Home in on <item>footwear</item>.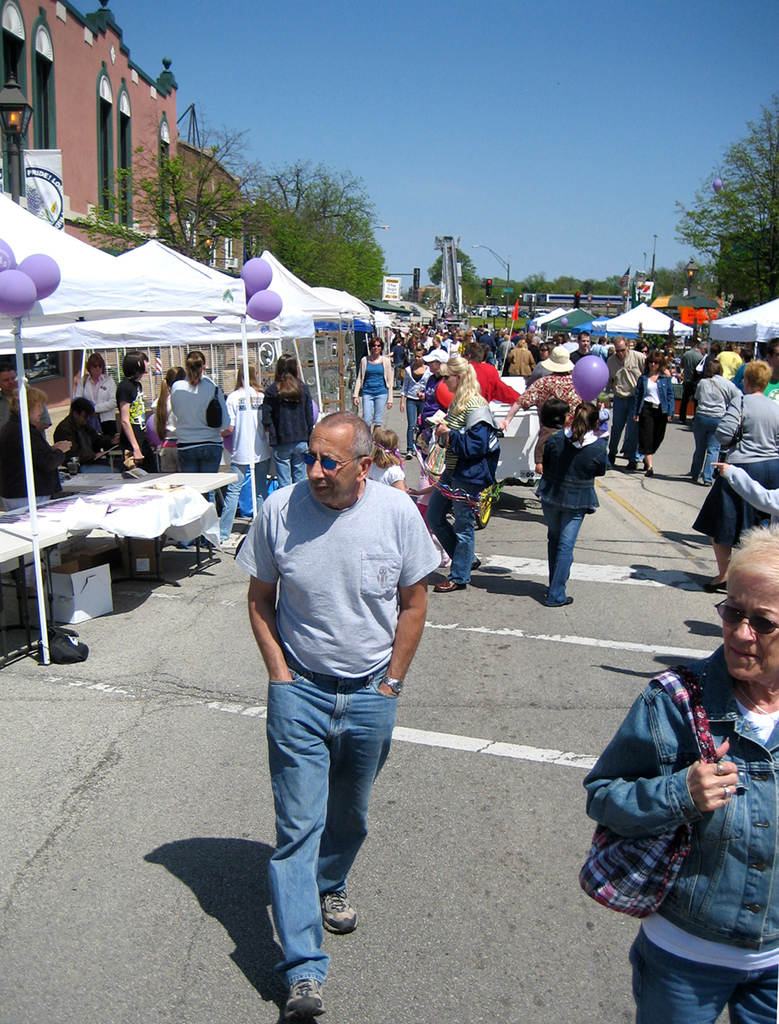
Homed in at pyautogui.locateOnScreen(703, 478, 715, 488).
